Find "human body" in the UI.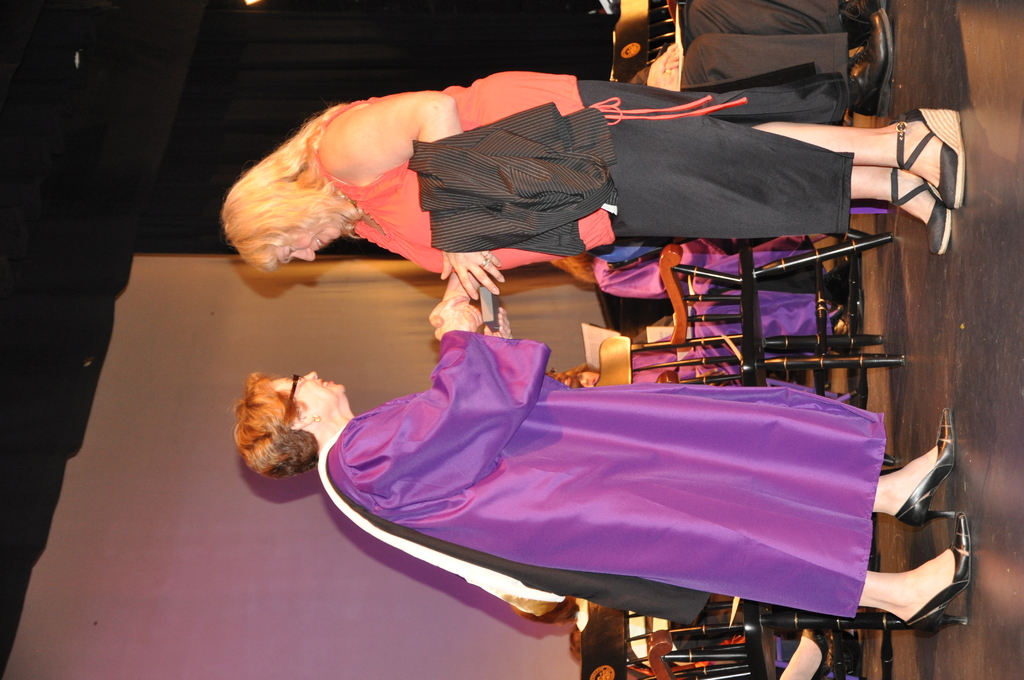
UI element at bbox=[234, 291, 970, 627].
